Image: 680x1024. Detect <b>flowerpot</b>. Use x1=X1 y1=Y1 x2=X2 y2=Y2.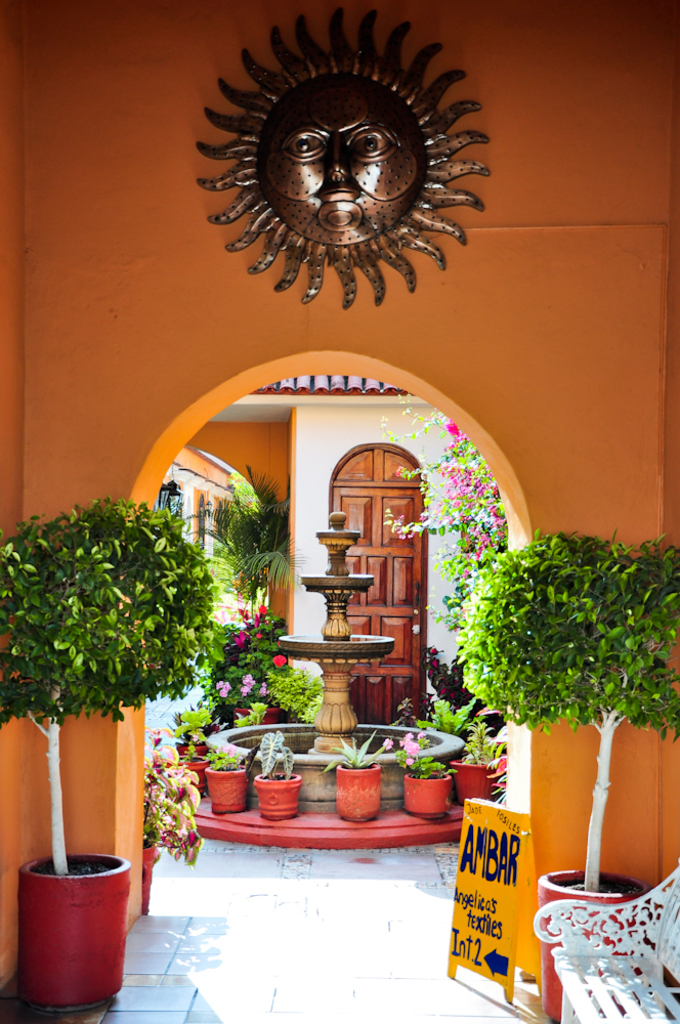
x1=246 y1=771 x2=303 y2=814.
